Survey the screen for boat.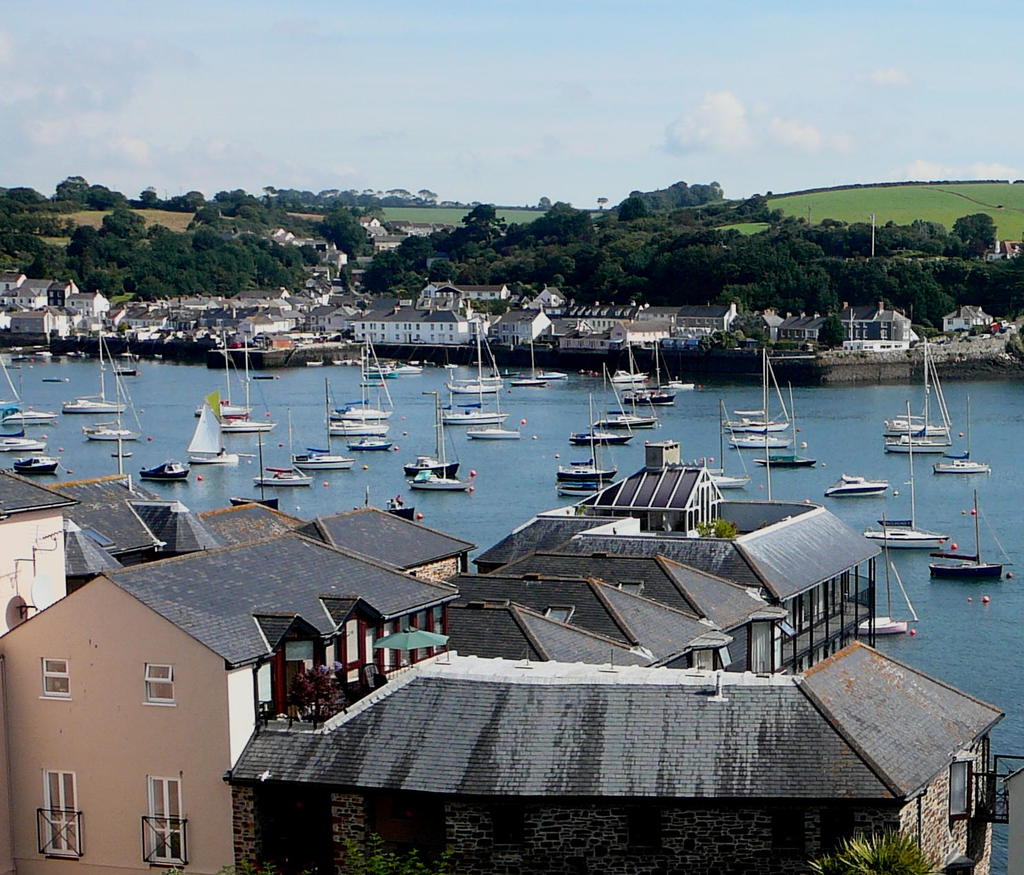
Survey found: BBox(836, 515, 911, 643).
